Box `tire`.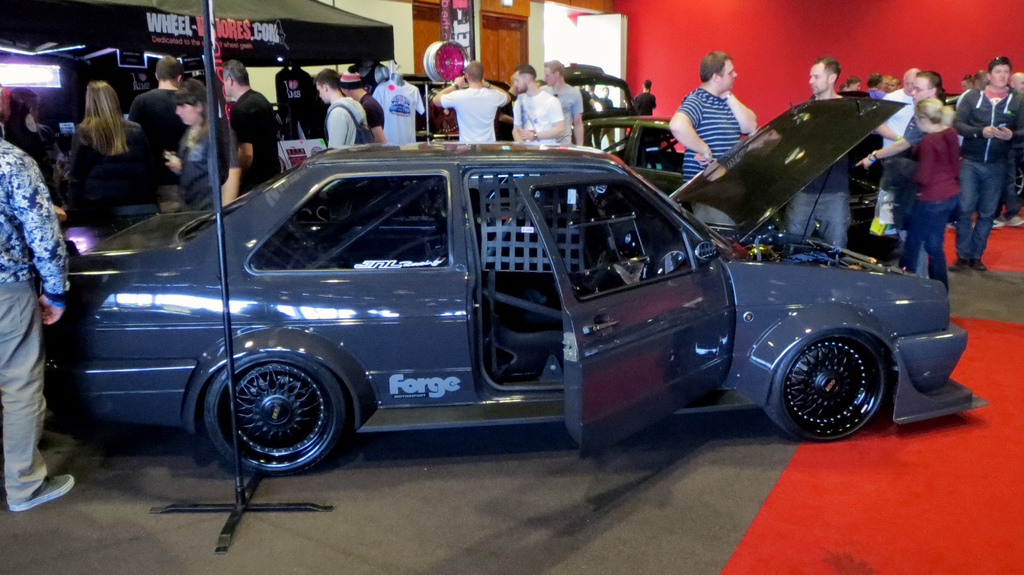
crop(756, 336, 891, 442).
